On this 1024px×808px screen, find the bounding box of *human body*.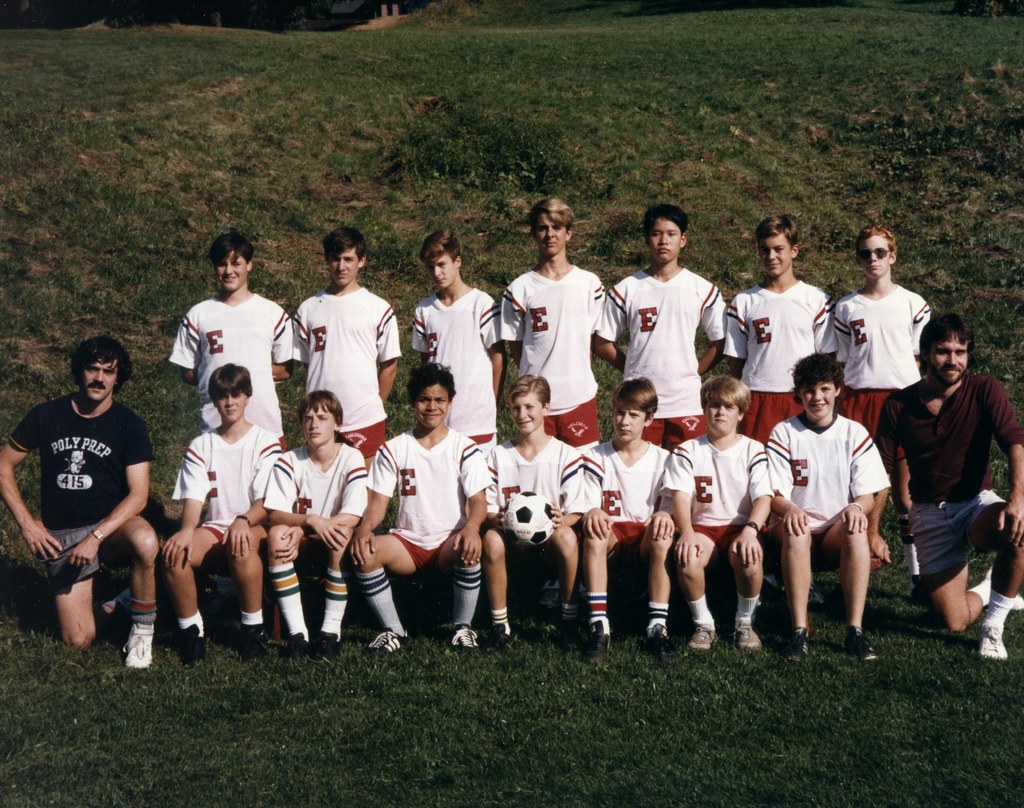
Bounding box: <bbox>262, 395, 373, 658</bbox>.
